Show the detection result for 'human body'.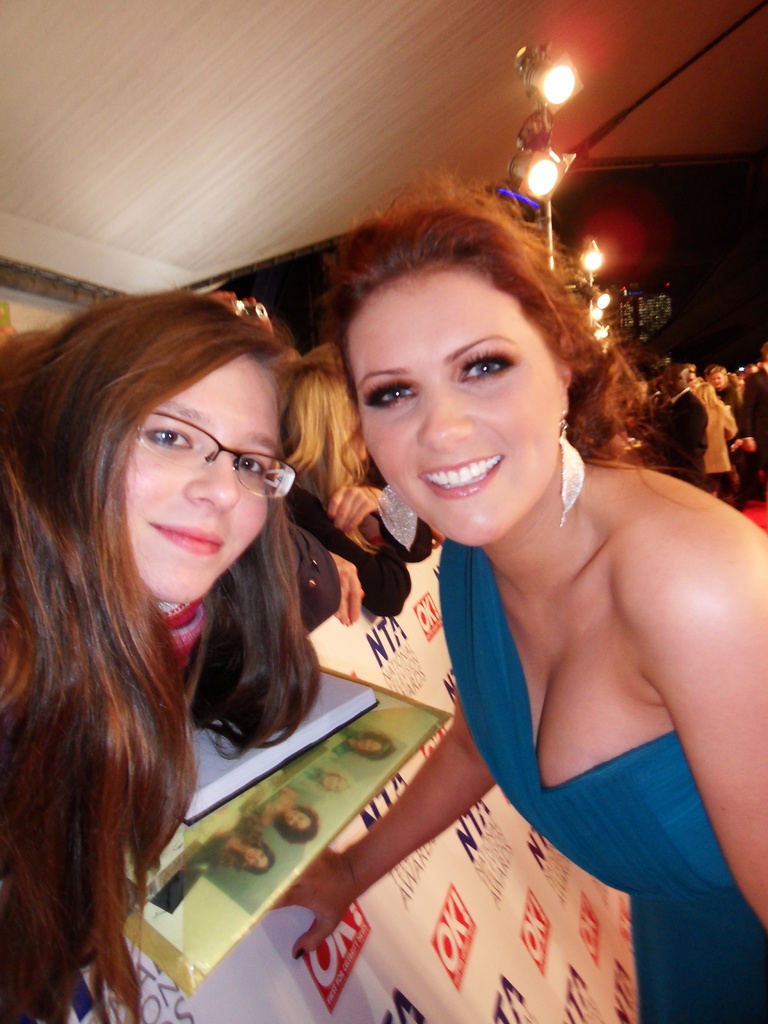
left=1, top=250, right=390, bottom=1023.
